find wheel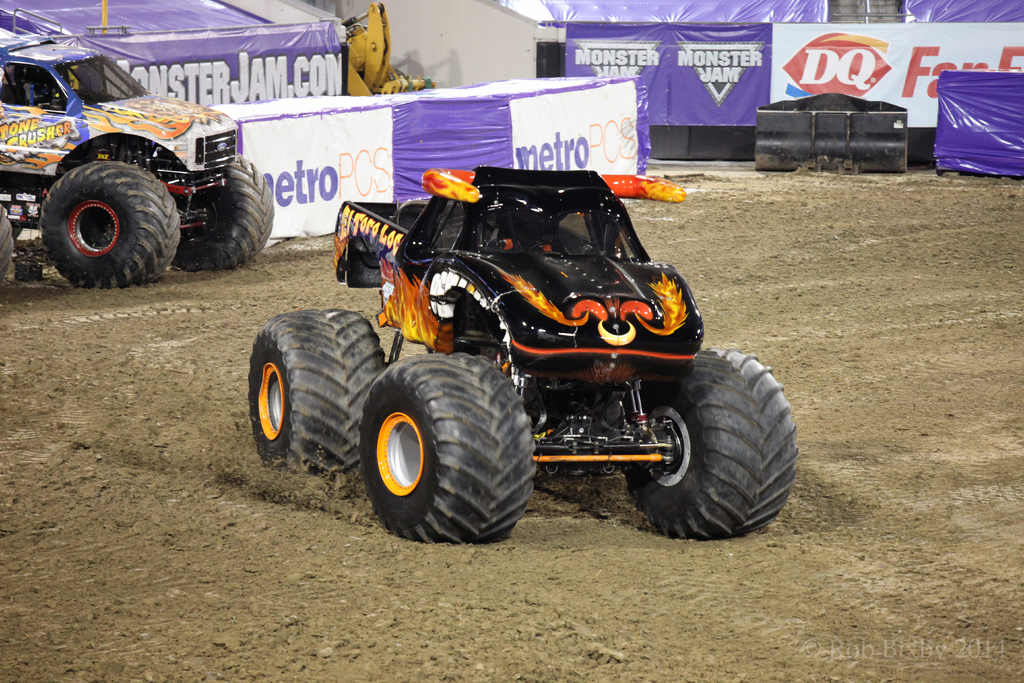
pyautogui.locateOnScreen(248, 309, 383, 475)
